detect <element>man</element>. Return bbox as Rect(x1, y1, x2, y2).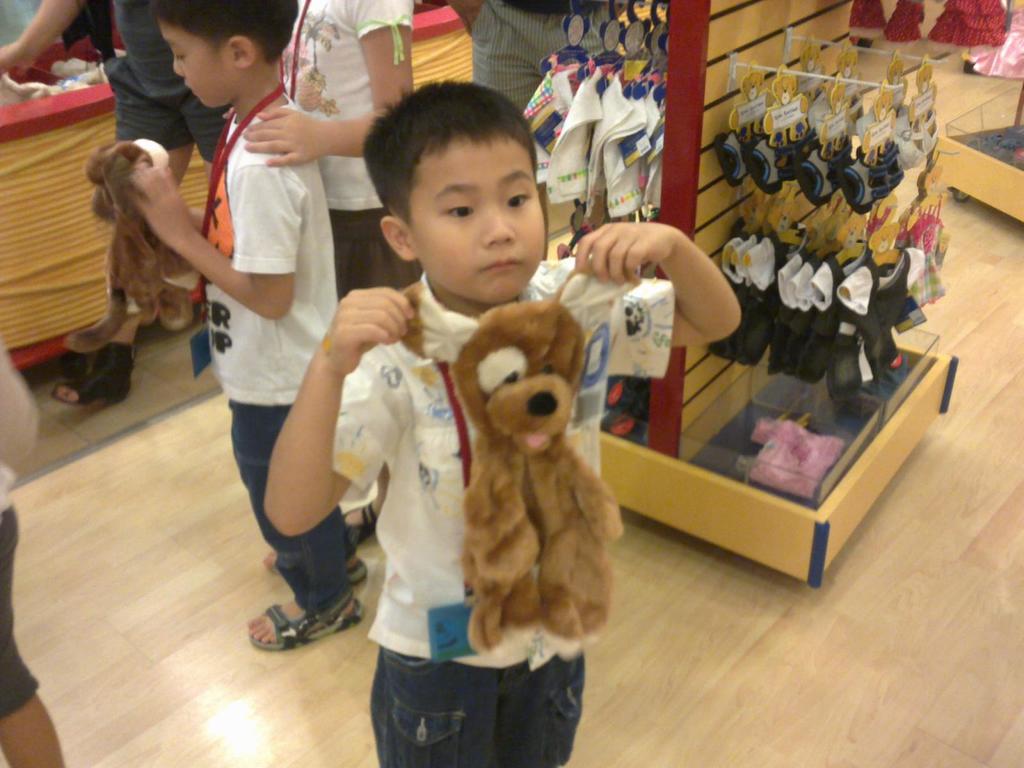
Rect(447, 0, 636, 241).
